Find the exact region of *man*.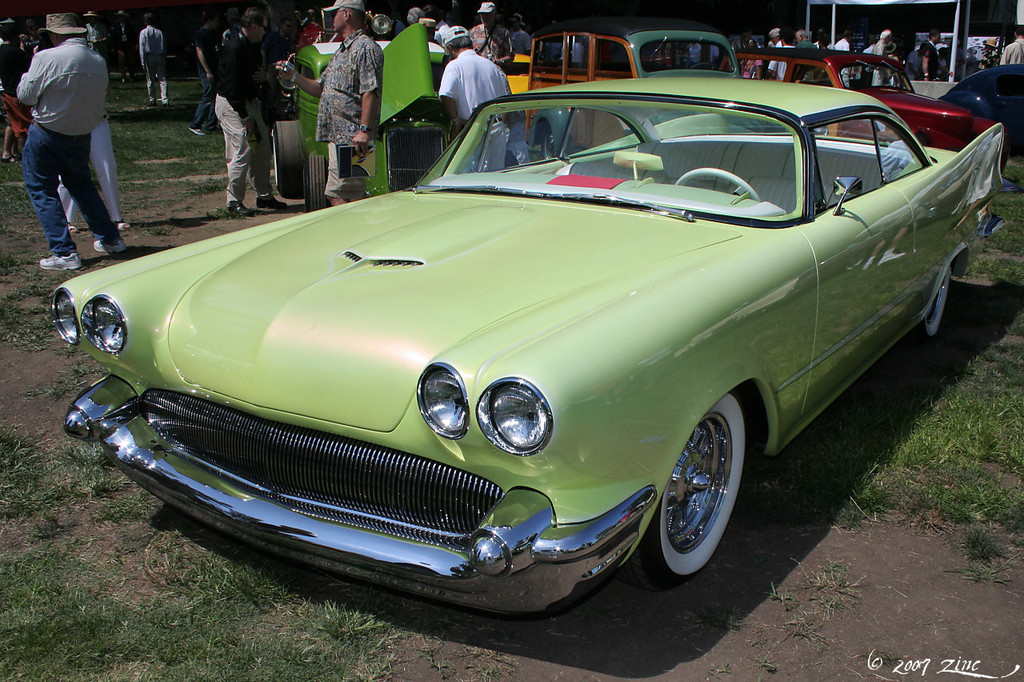
Exact region: bbox(866, 28, 888, 81).
